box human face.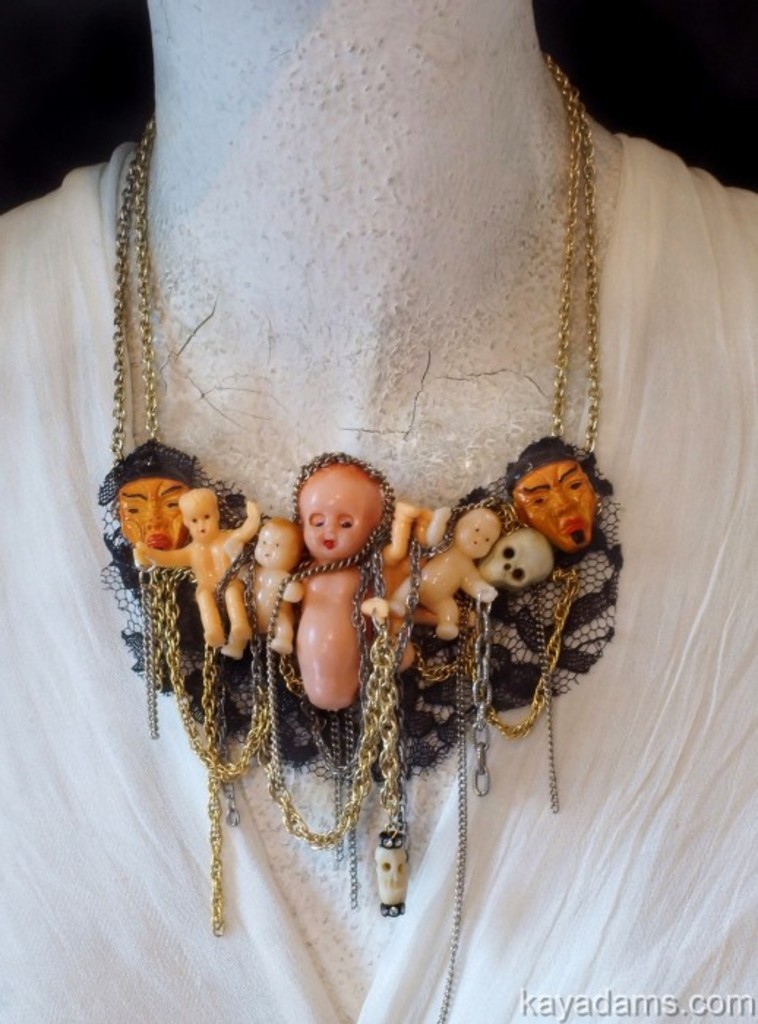
x1=183, y1=499, x2=217, y2=543.
